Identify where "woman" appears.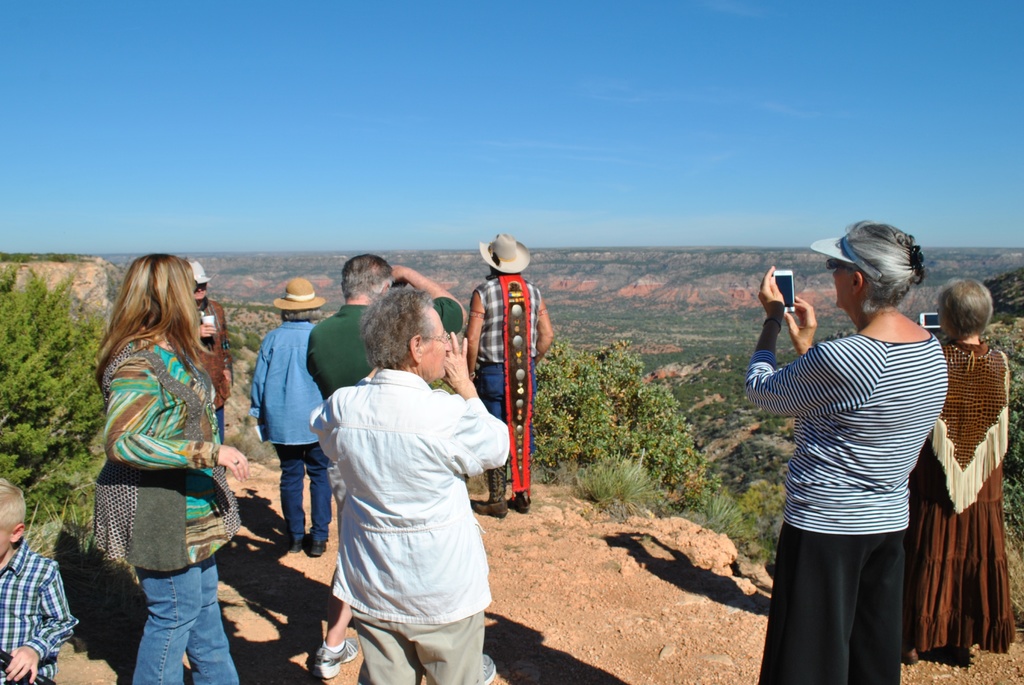
Appears at box(73, 248, 252, 670).
